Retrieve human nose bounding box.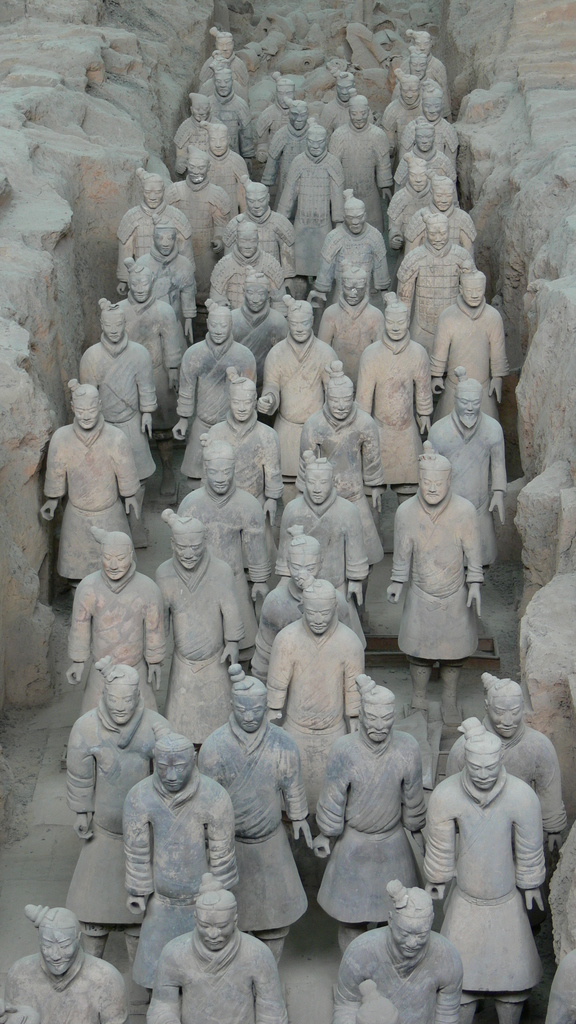
Bounding box: 356,116,361,121.
